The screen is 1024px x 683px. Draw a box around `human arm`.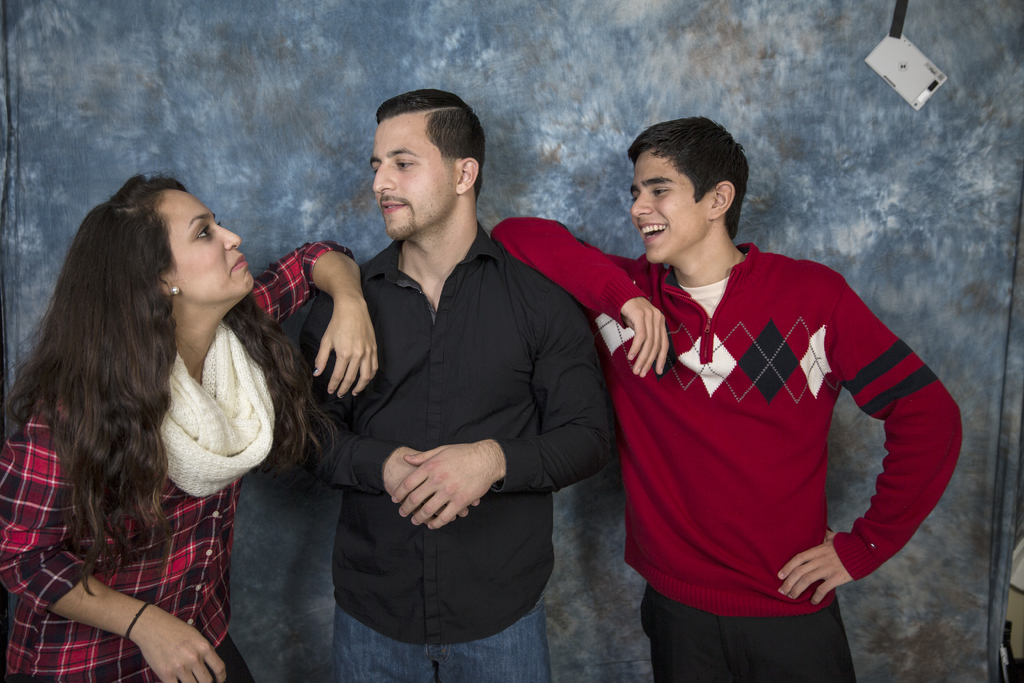
bbox(290, 262, 484, 537).
